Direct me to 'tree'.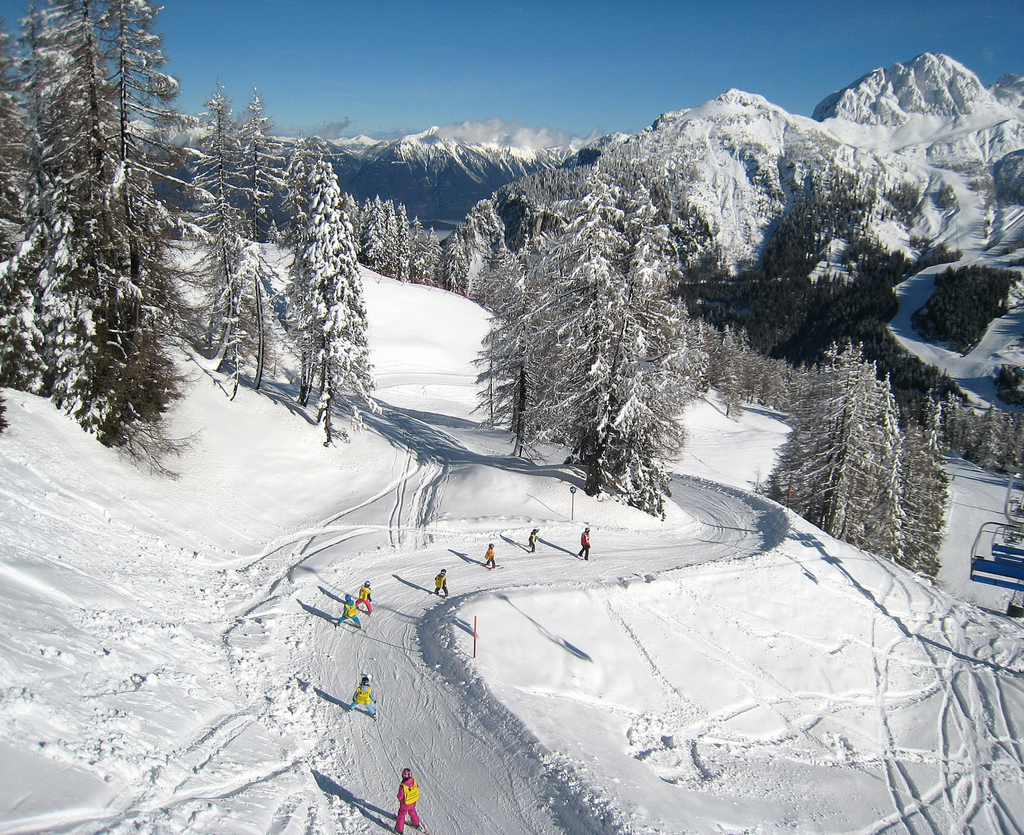
Direction: detection(268, 125, 386, 458).
